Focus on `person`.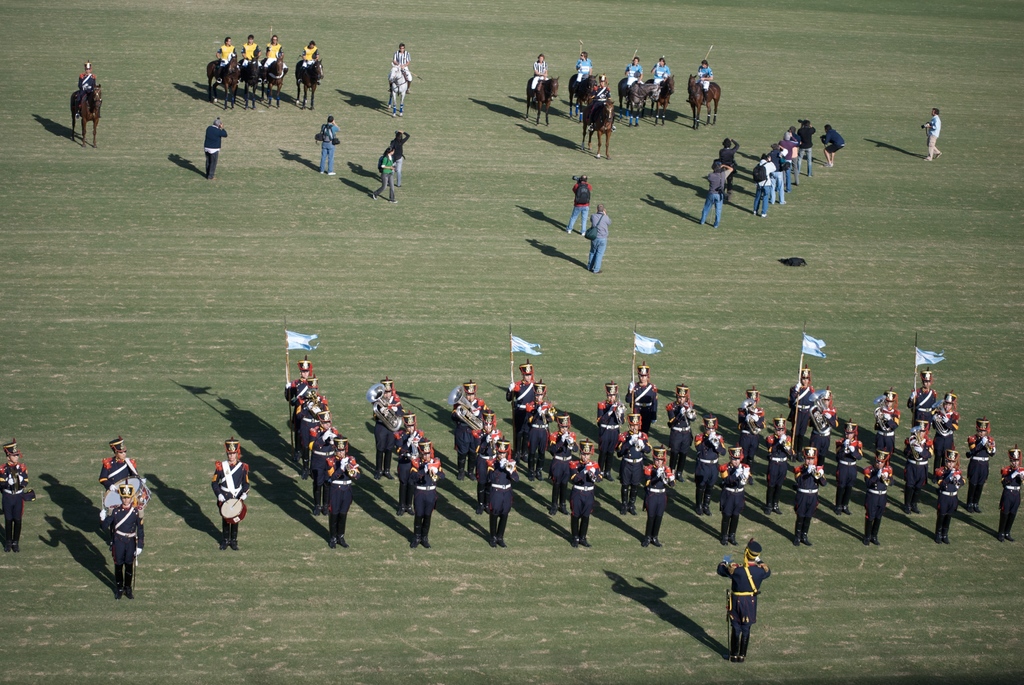
Focused at region(778, 128, 802, 188).
